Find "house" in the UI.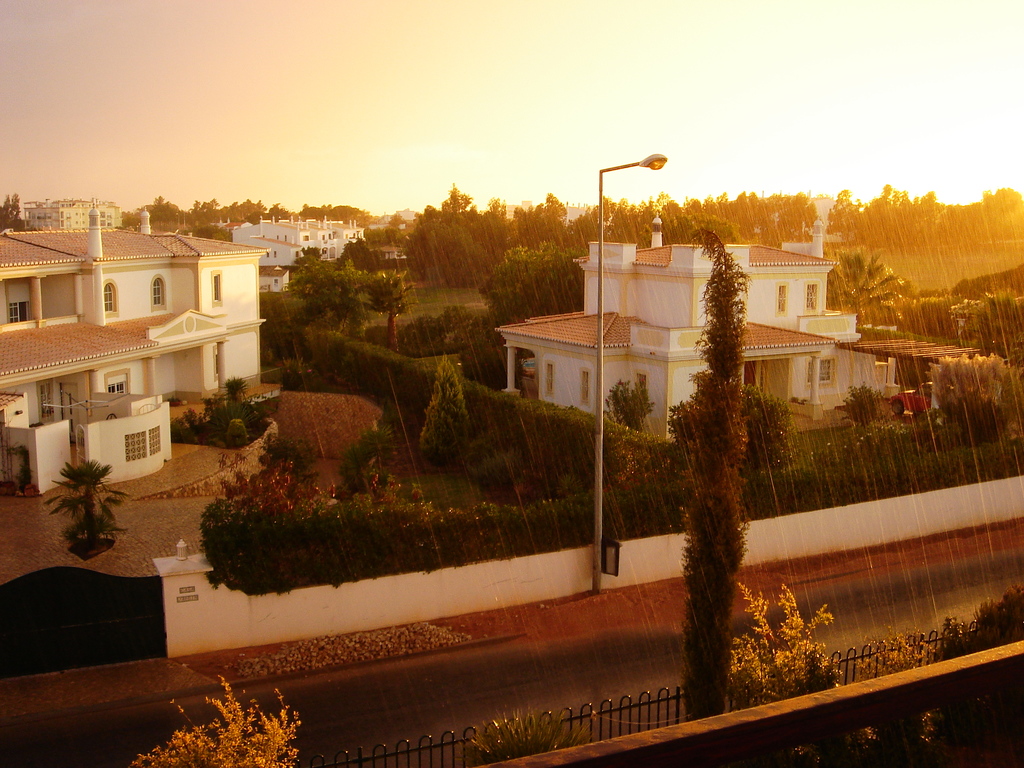
UI element at (3,224,303,534).
